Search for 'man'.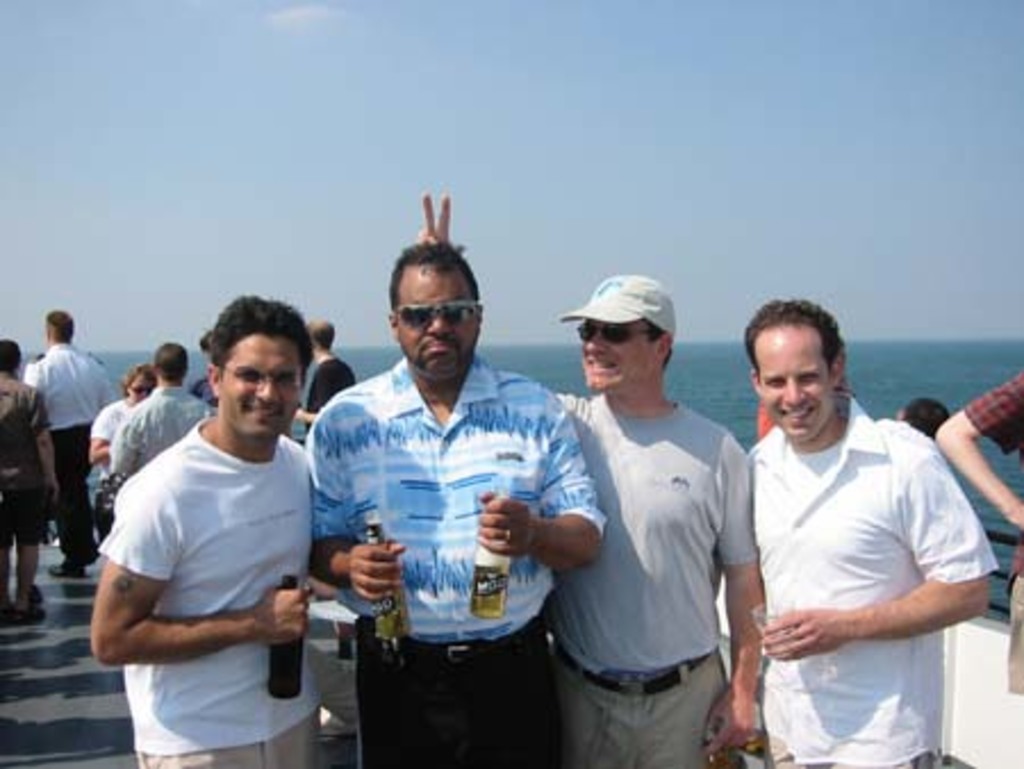
Found at bbox=[0, 339, 61, 614].
